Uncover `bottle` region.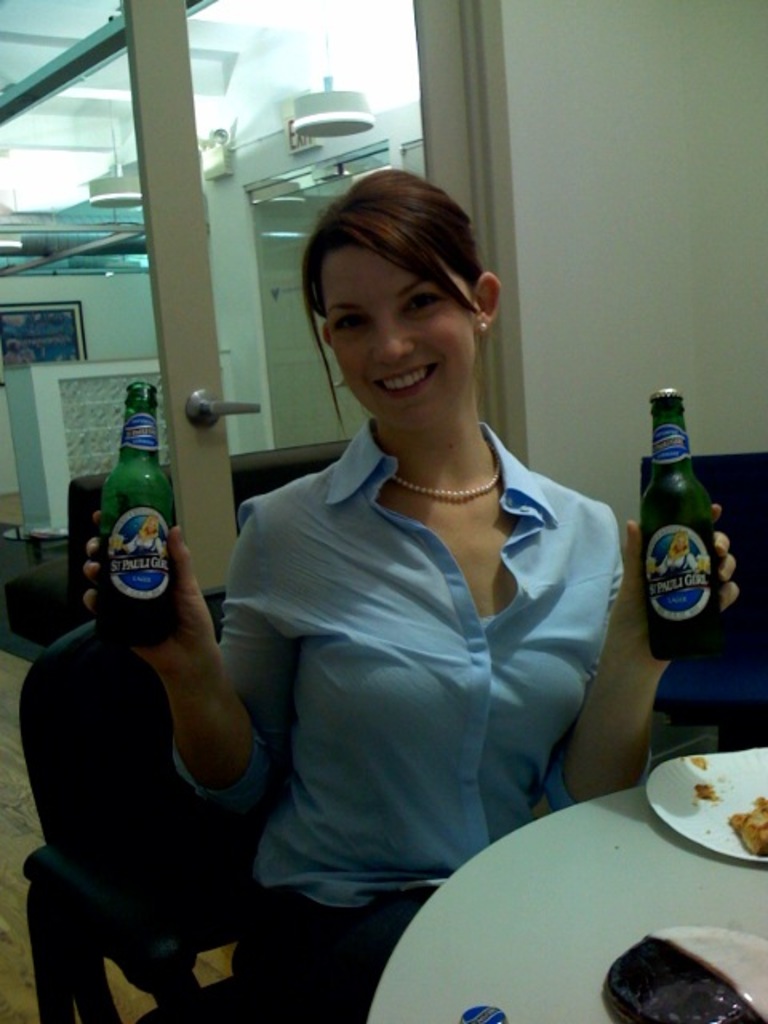
Uncovered: rect(627, 387, 741, 659).
